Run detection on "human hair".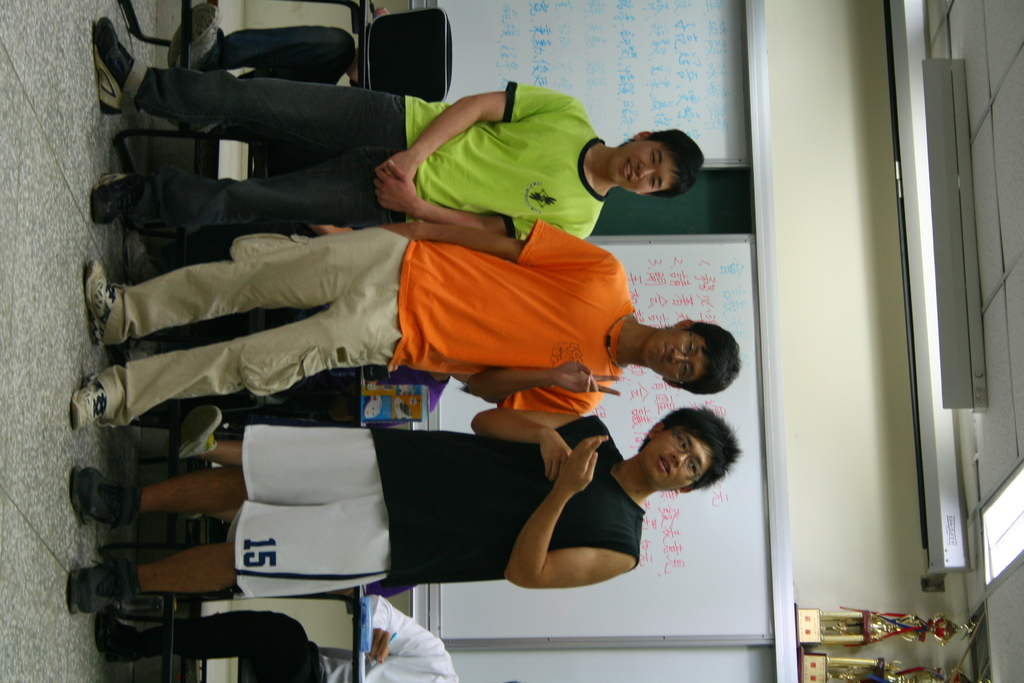
Result: rect(640, 417, 742, 501).
